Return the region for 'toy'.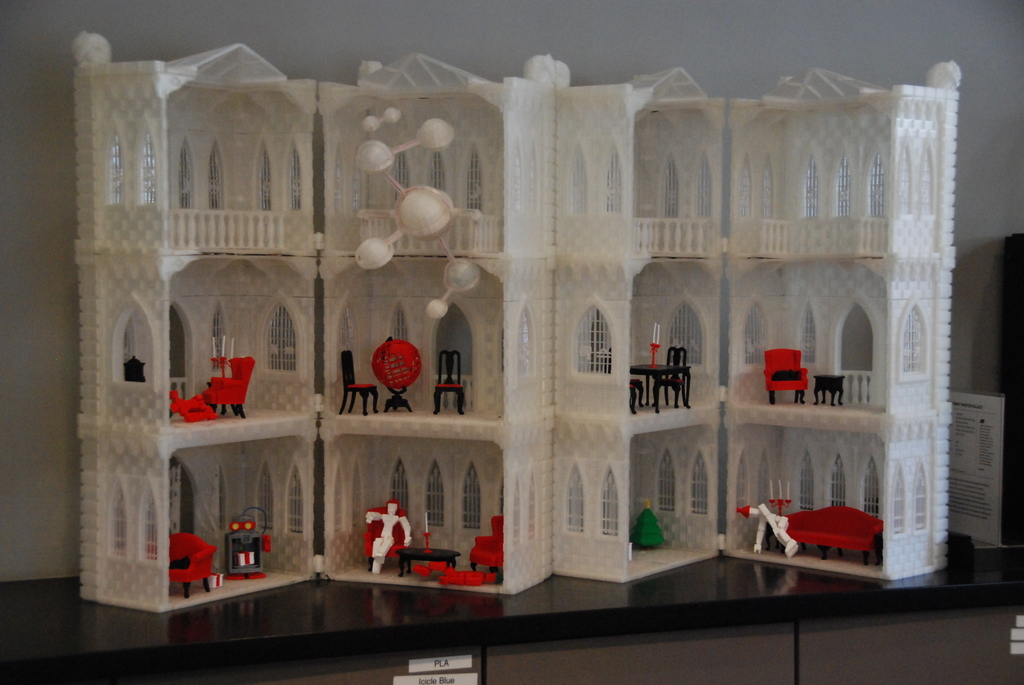
box=[733, 489, 808, 563].
